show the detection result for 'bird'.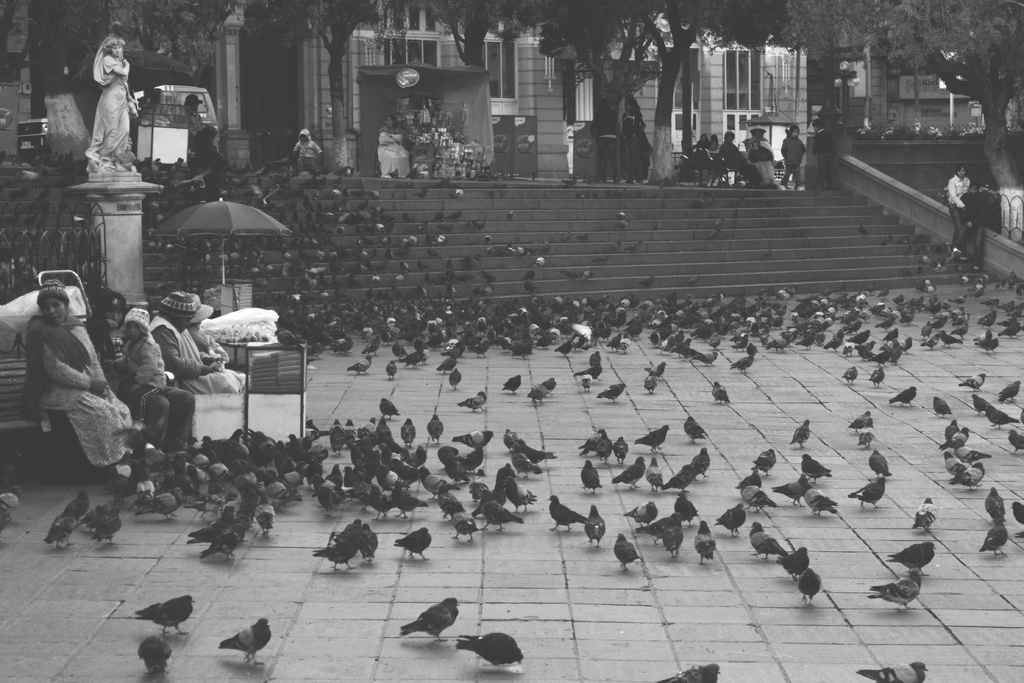
(619, 501, 656, 520).
